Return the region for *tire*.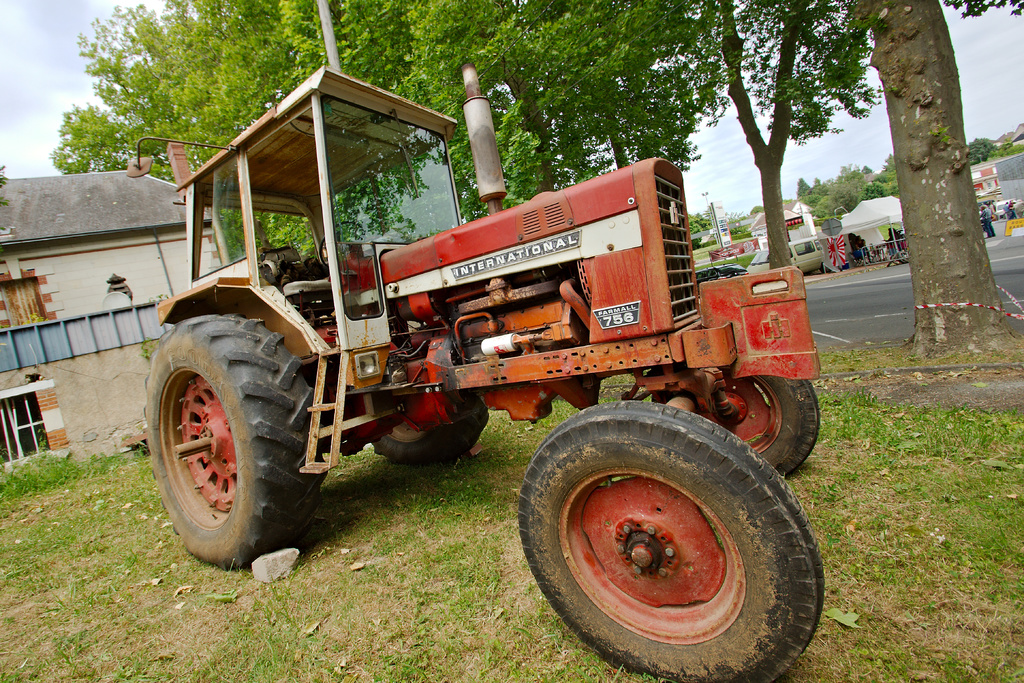
locate(653, 360, 812, 480).
